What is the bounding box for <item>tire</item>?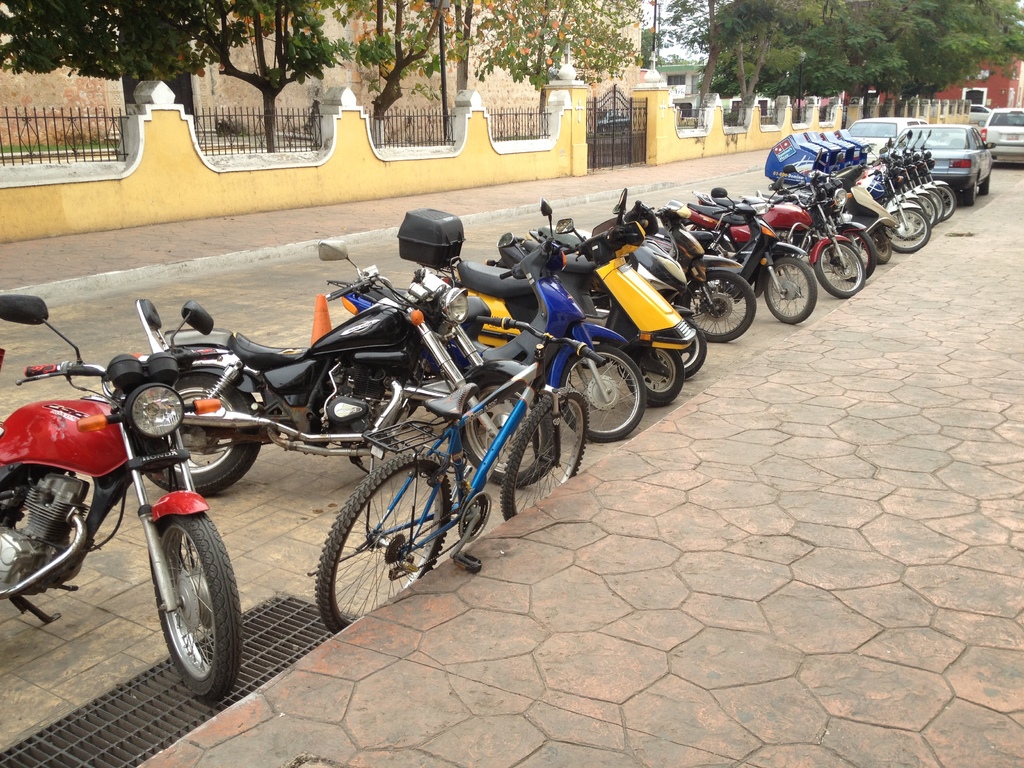
(143, 372, 260, 495).
